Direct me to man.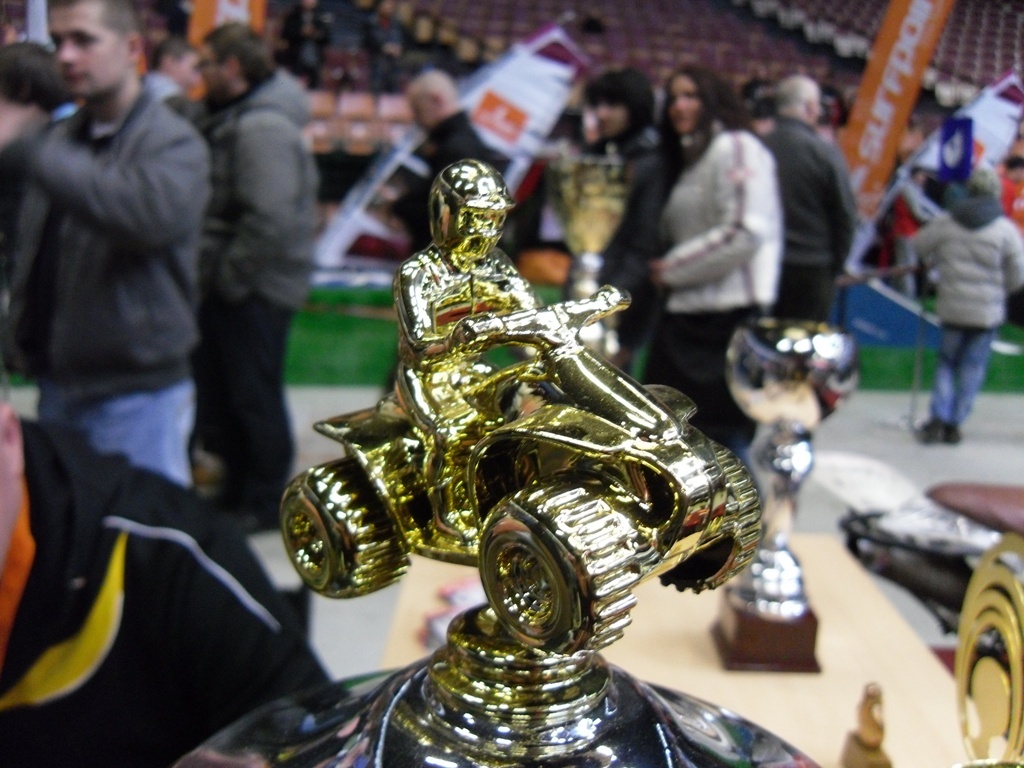
Direction: [x1=0, y1=0, x2=209, y2=484].
